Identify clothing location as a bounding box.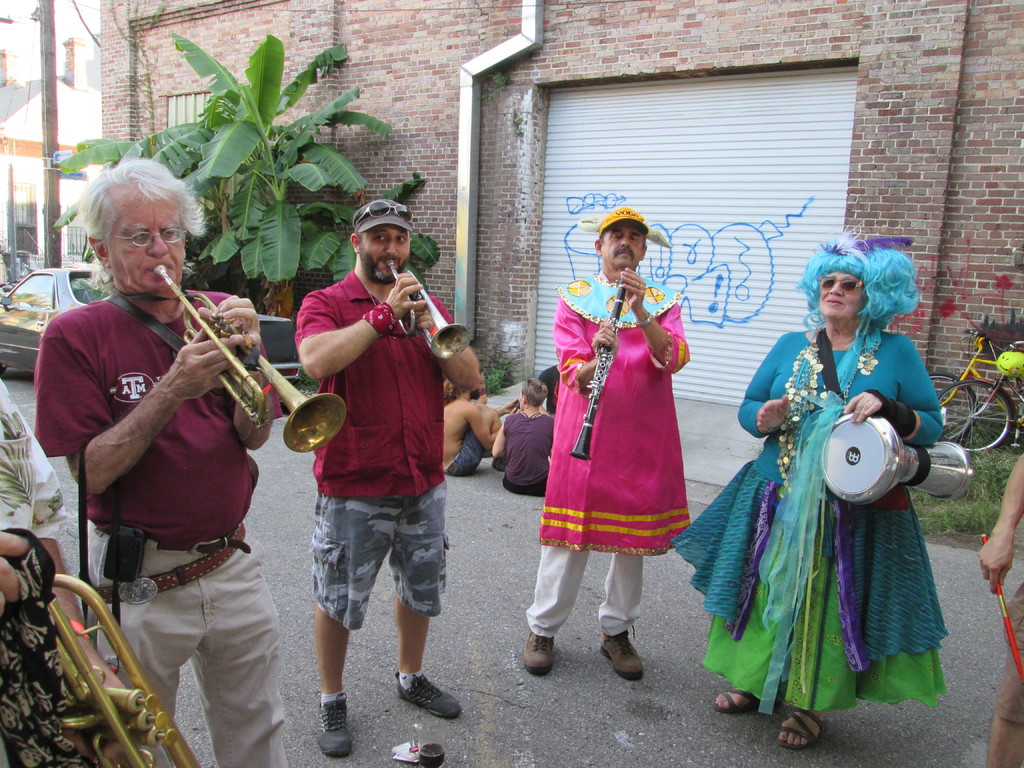
<bbox>704, 337, 975, 731</bbox>.
